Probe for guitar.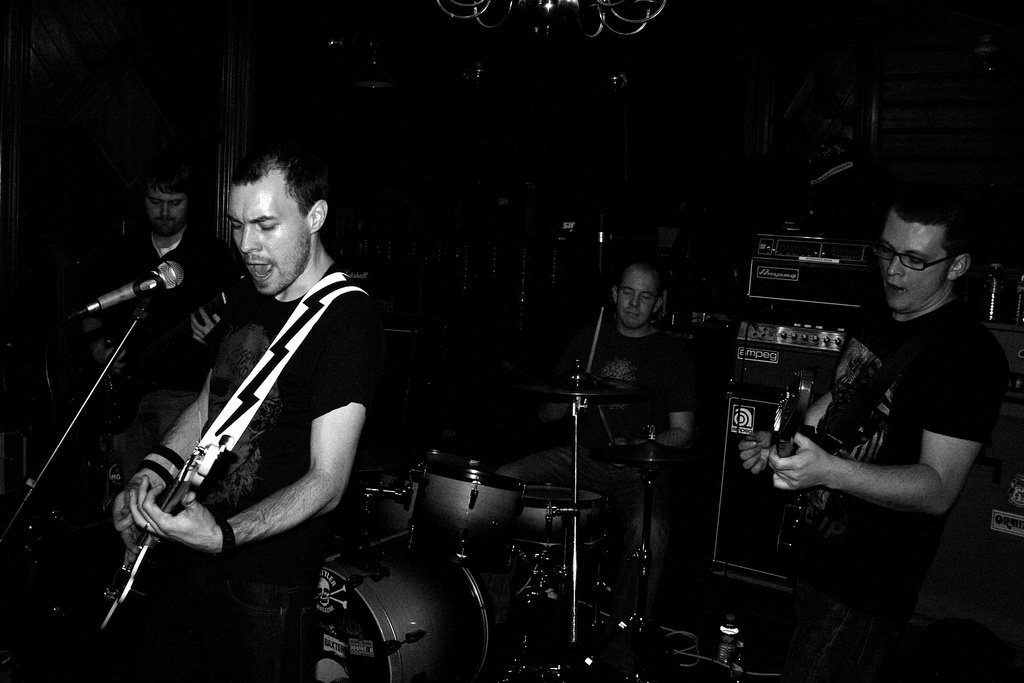
Probe result: x1=778 y1=369 x2=814 y2=570.
